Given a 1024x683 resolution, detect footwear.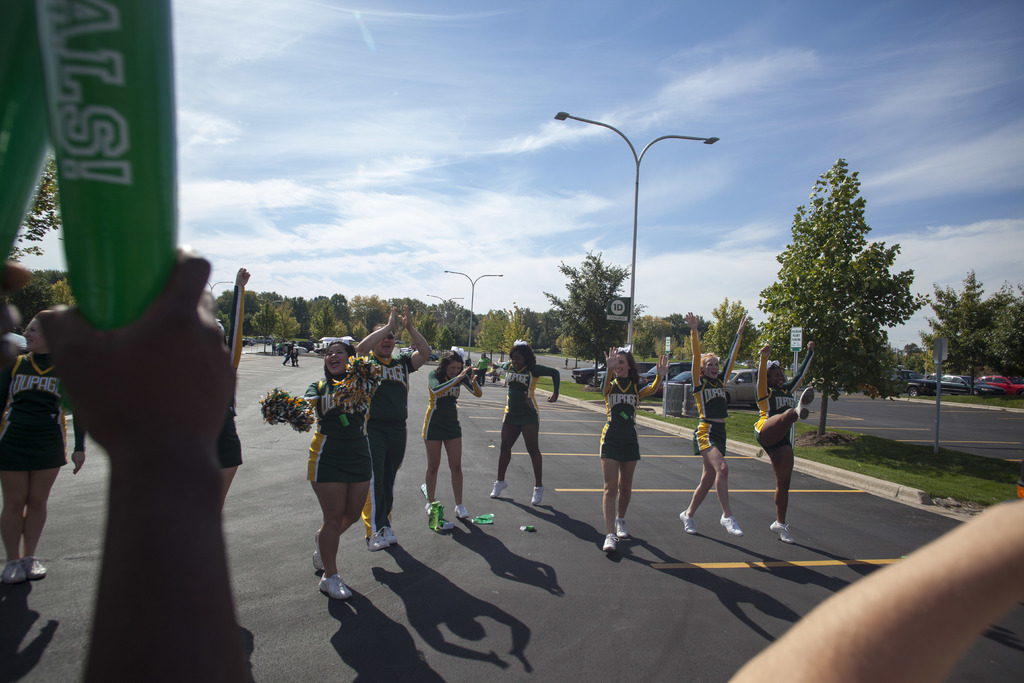
312, 527, 322, 573.
